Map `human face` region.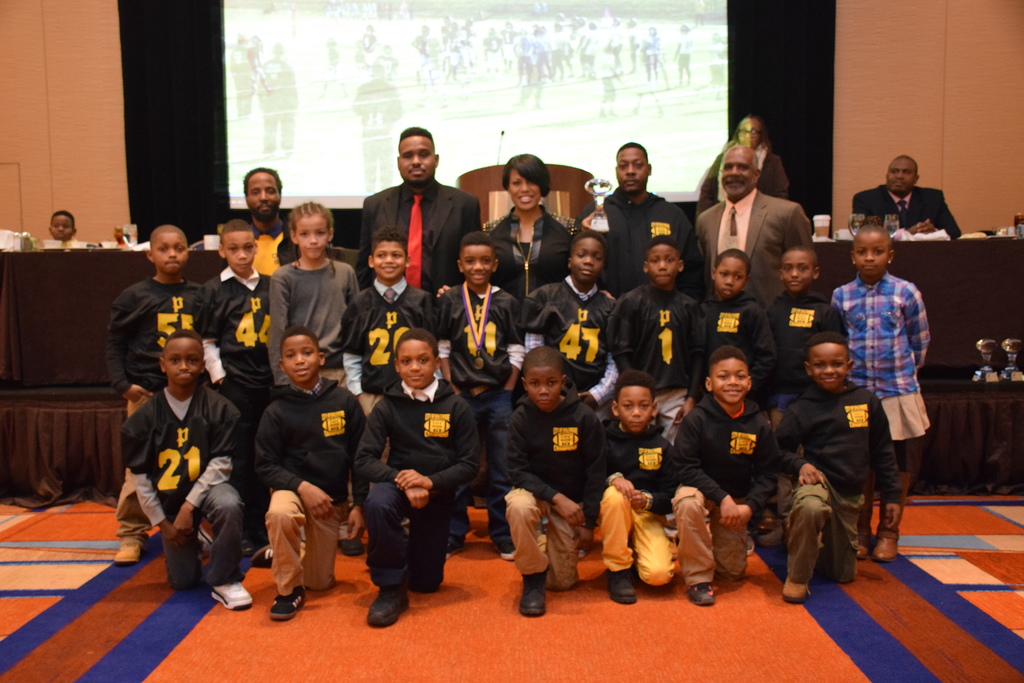
Mapped to {"x1": 224, "y1": 228, "x2": 254, "y2": 273}.
